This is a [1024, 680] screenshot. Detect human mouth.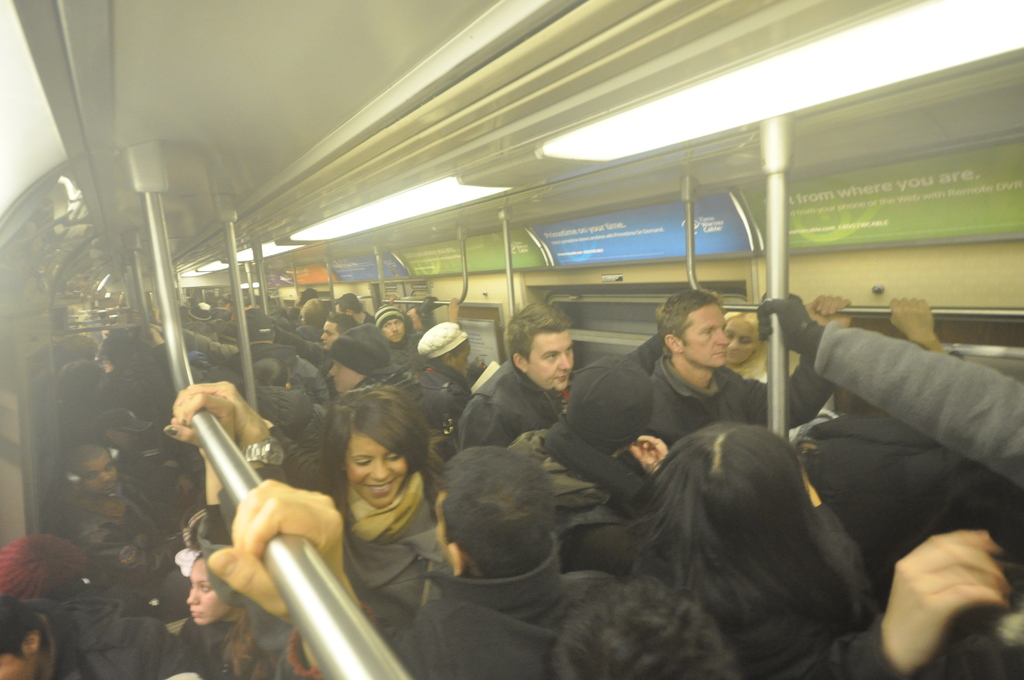
l=105, t=480, r=118, b=492.
